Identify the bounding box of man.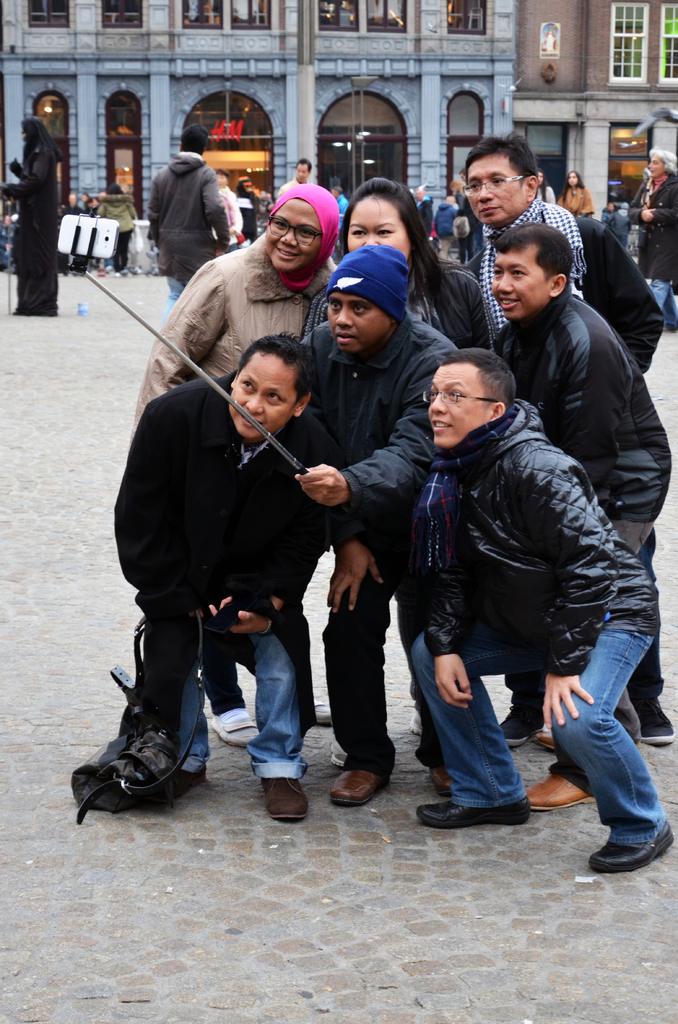
{"x1": 471, "y1": 223, "x2": 677, "y2": 749}.
